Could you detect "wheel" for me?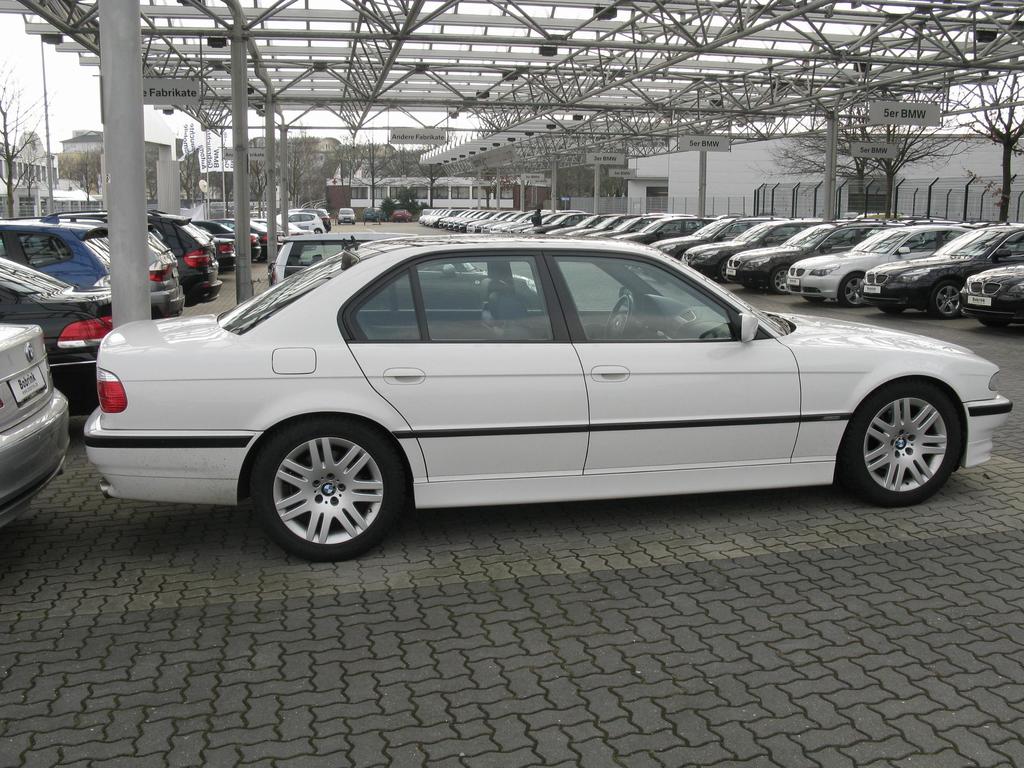
Detection result: 928:280:965:321.
